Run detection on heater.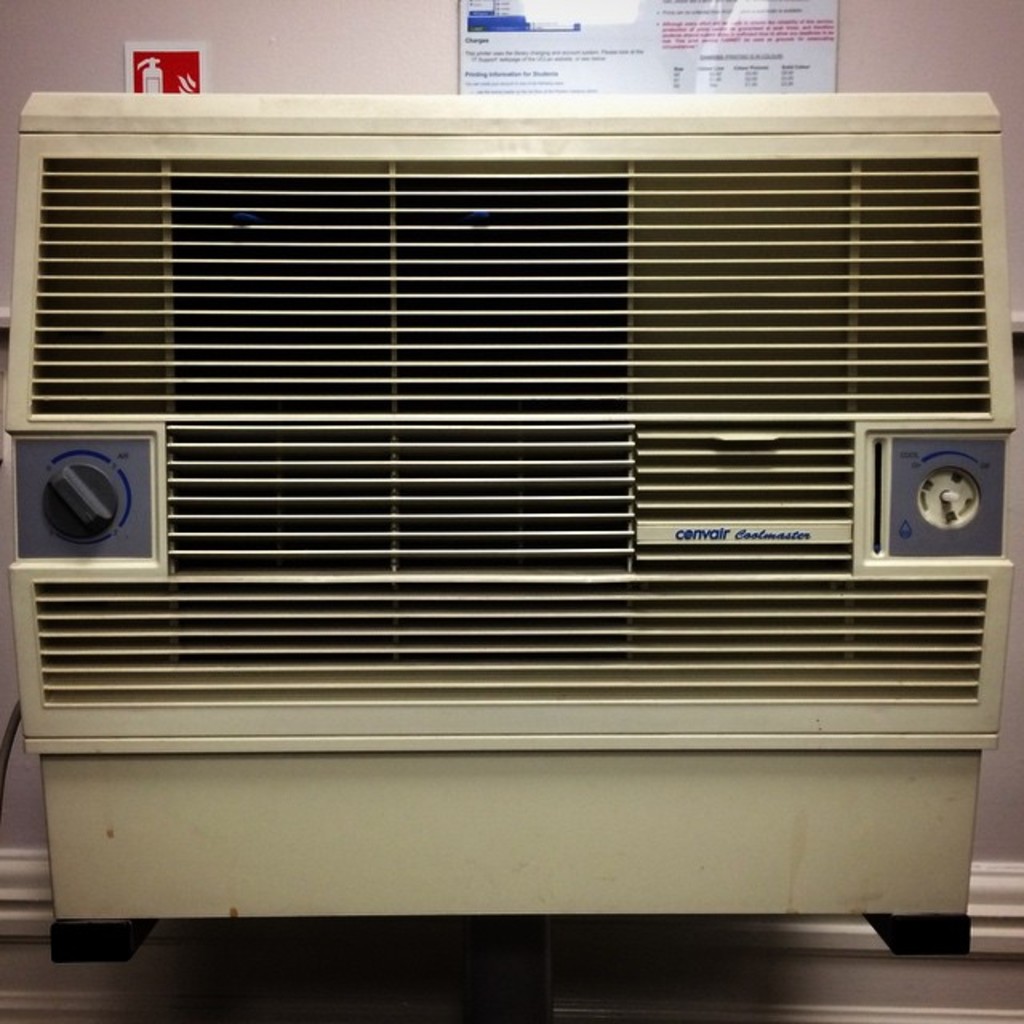
Result: box=[0, 85, 1018, 966].
